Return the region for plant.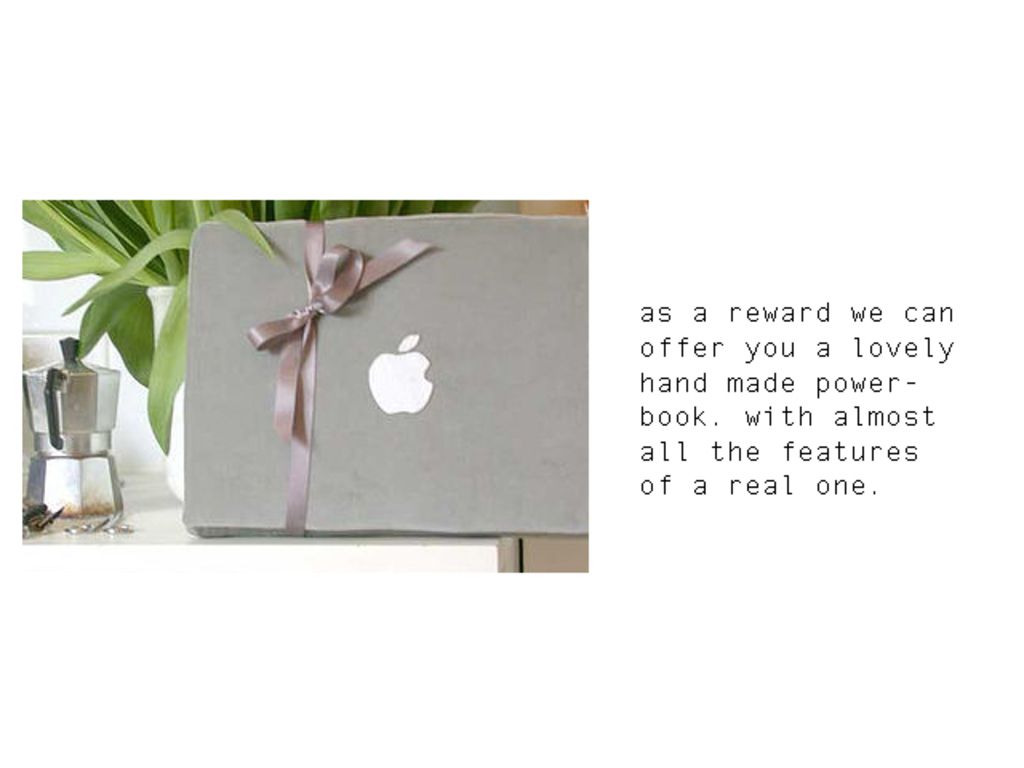
[left=27, top=184, right=482, bottom=450].
